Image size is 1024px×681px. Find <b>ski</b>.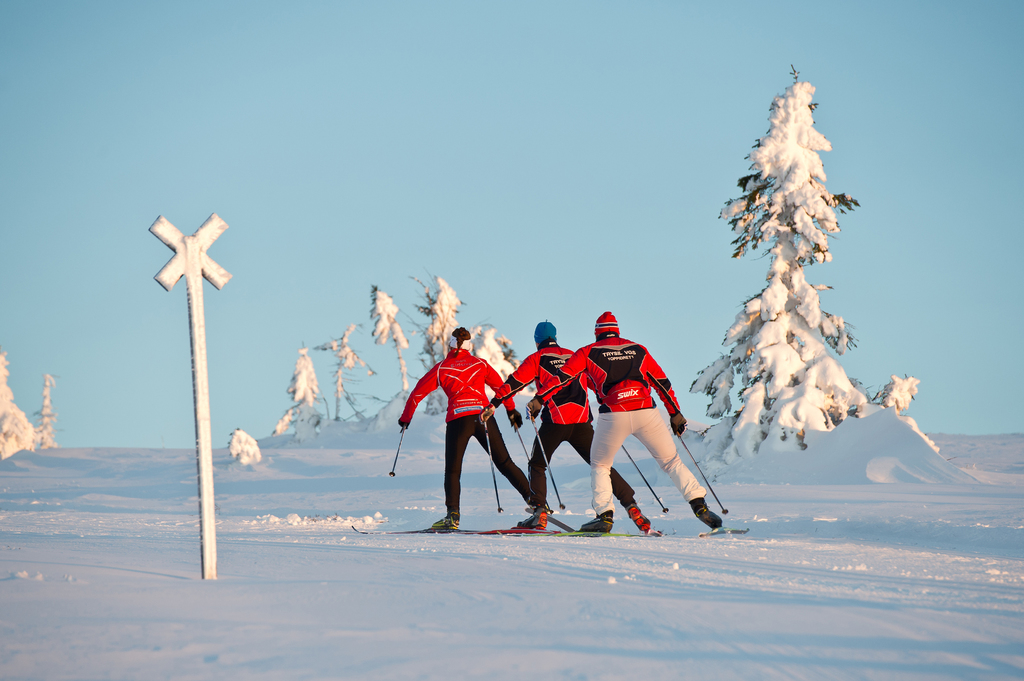
694 524 756 540.
